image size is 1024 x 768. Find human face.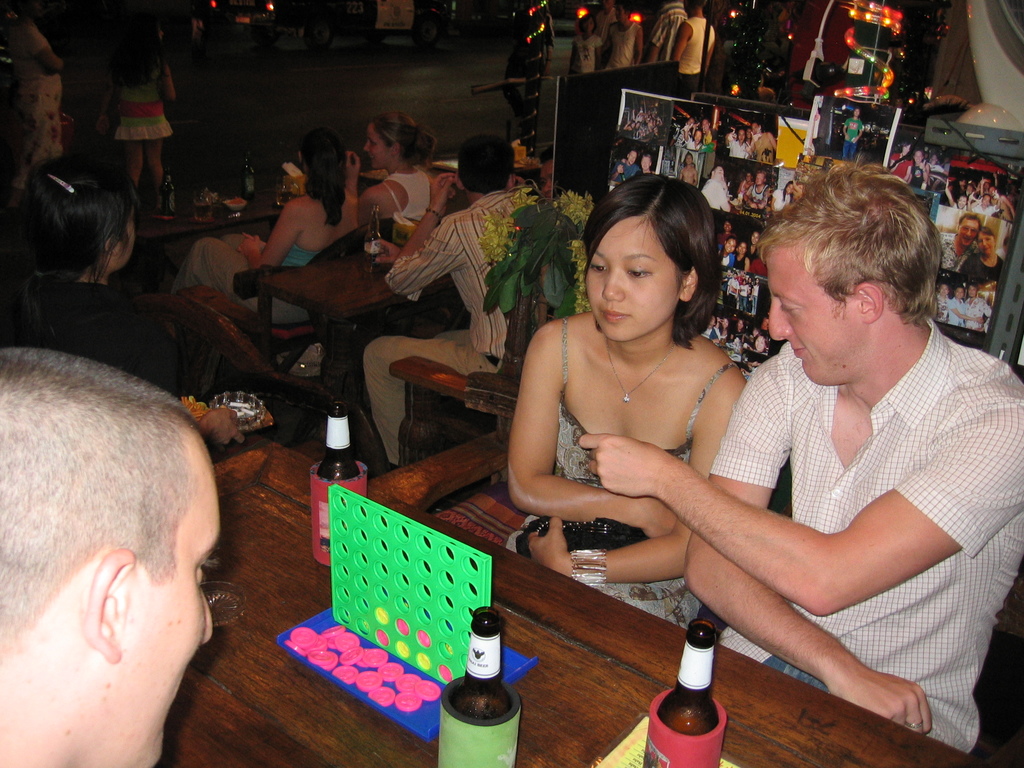
(115,465,232,767).
